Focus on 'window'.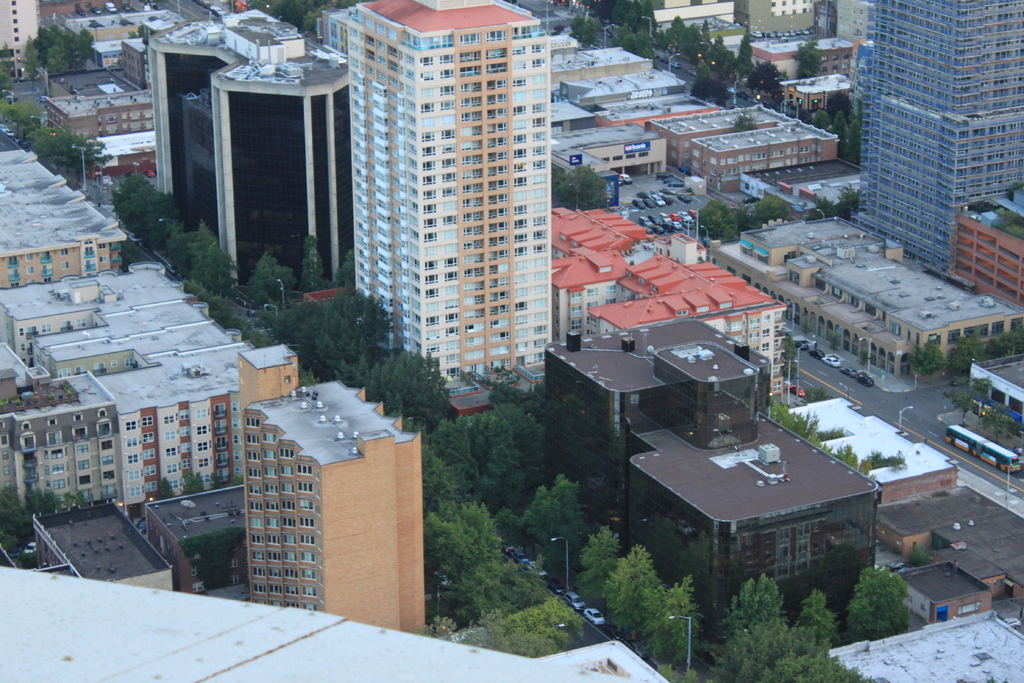
Focused at box(514, 136, 526, 144).
